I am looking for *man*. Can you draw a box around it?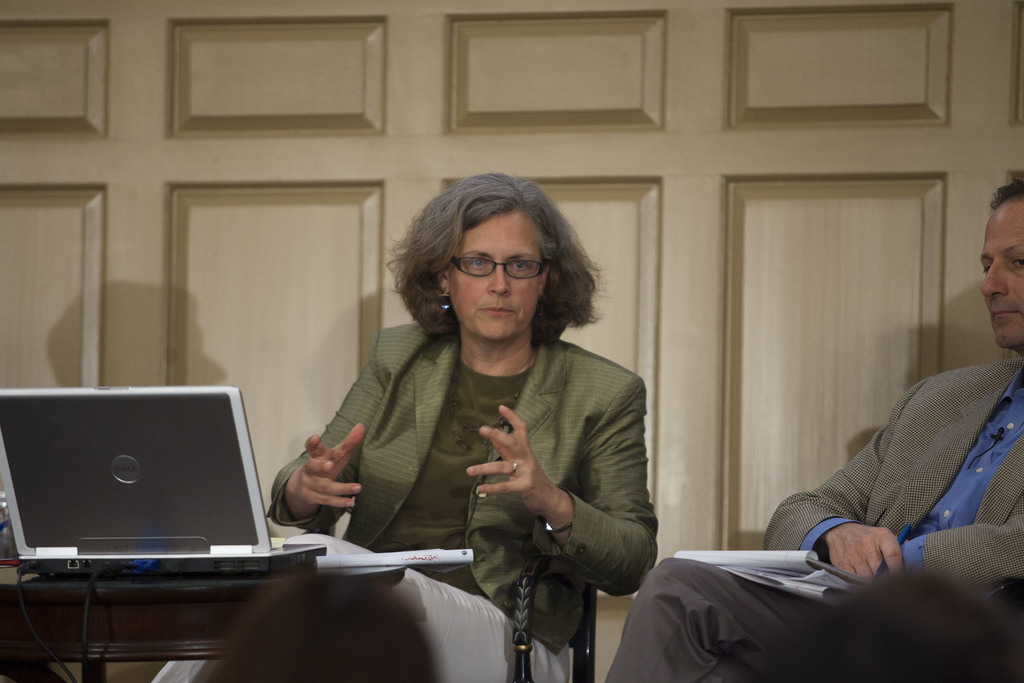
Sure, the bounding box is [604,172,1023,682].
